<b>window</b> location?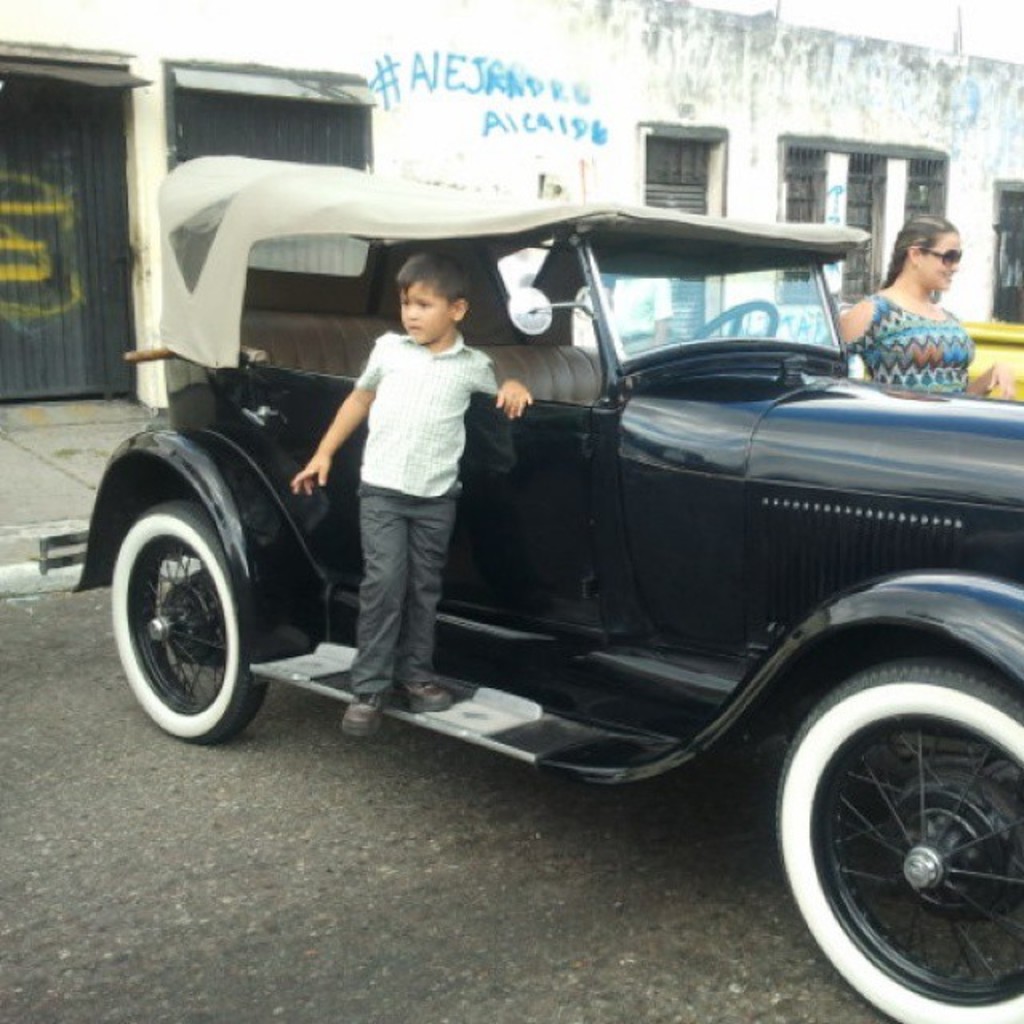
BBox(770, 150, 947, 309)
